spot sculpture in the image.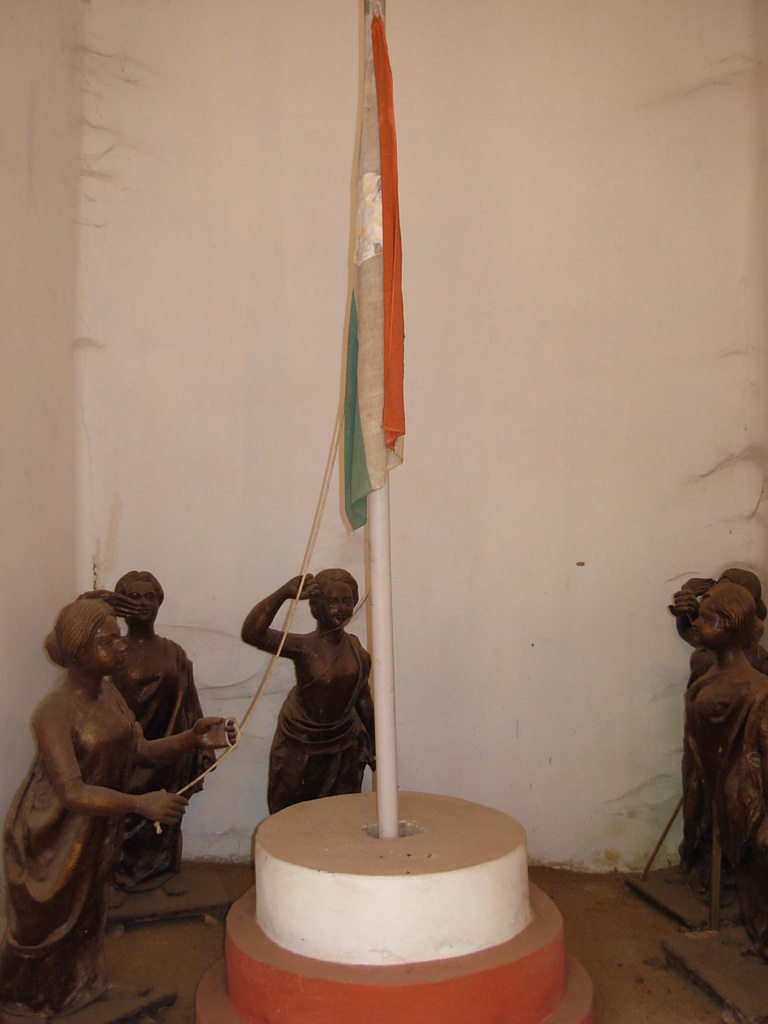
sculpture found at [668,566,765,907].
